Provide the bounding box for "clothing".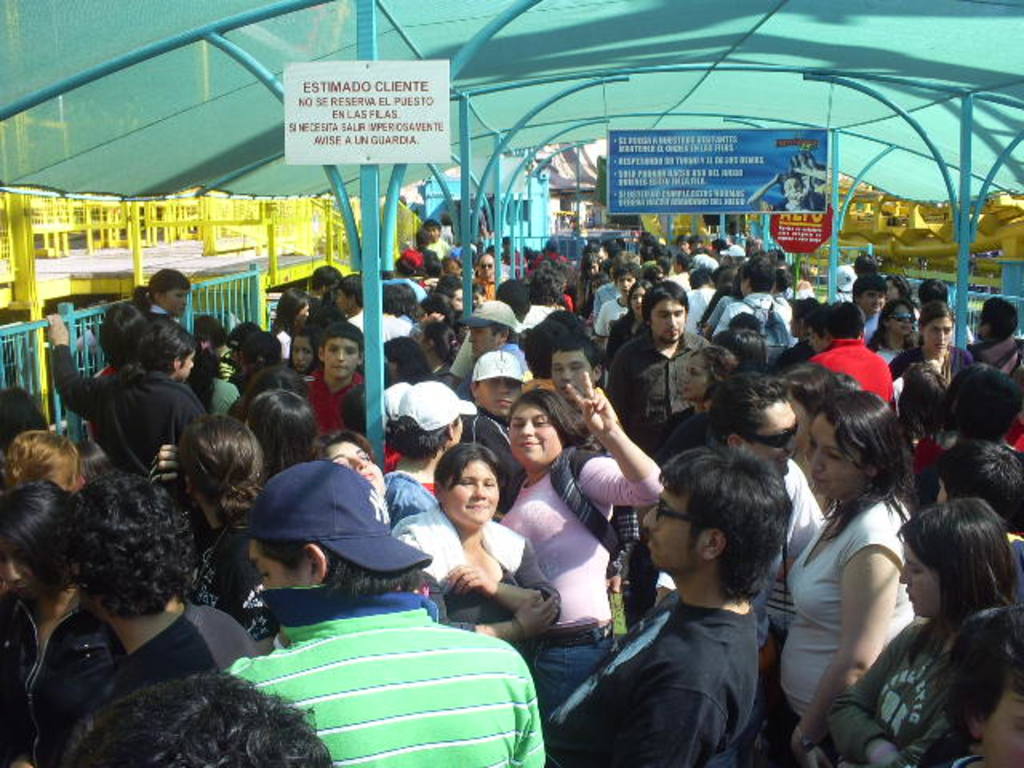
[598, 325, 726, 454].
